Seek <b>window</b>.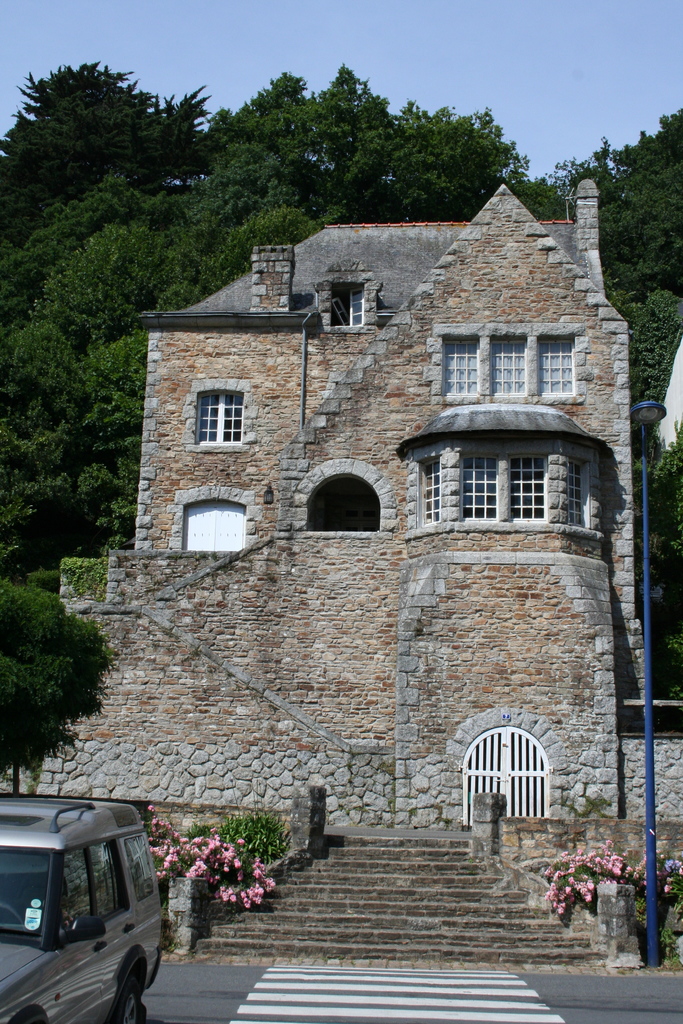
(409,455,442,525).
